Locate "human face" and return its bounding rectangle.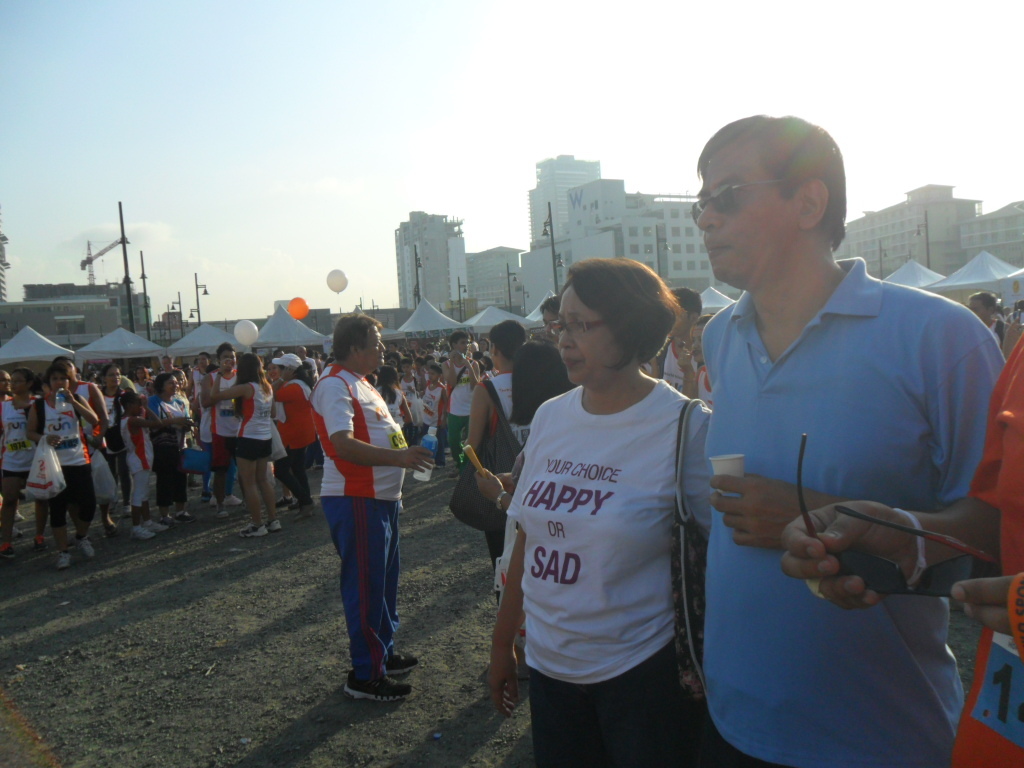
select_region(132, 400, 142, 415).
